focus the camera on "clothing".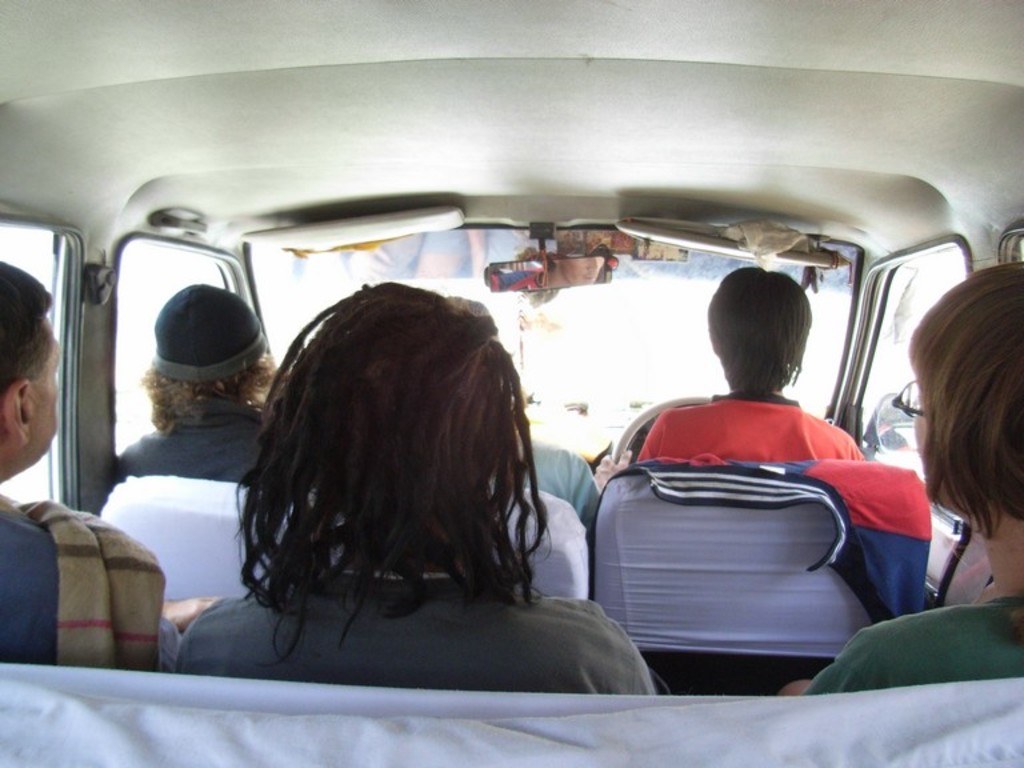
Focus region: 800/596/1023/695.
